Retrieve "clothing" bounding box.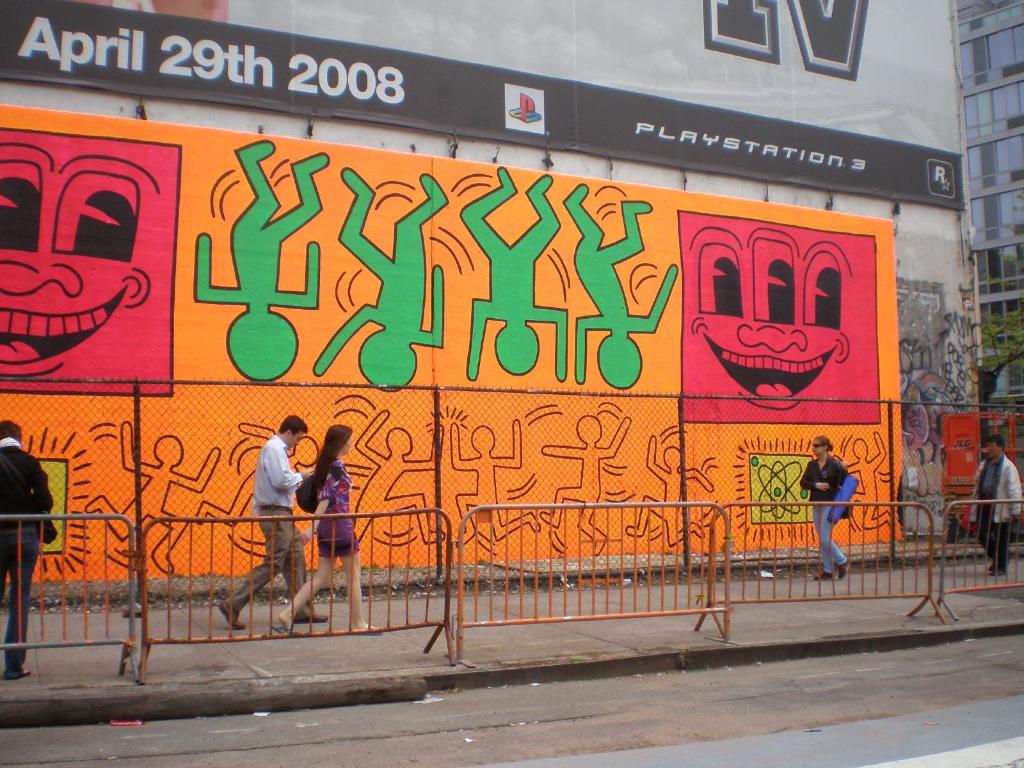
Bounding box: region(227, 433, 316, 614).
